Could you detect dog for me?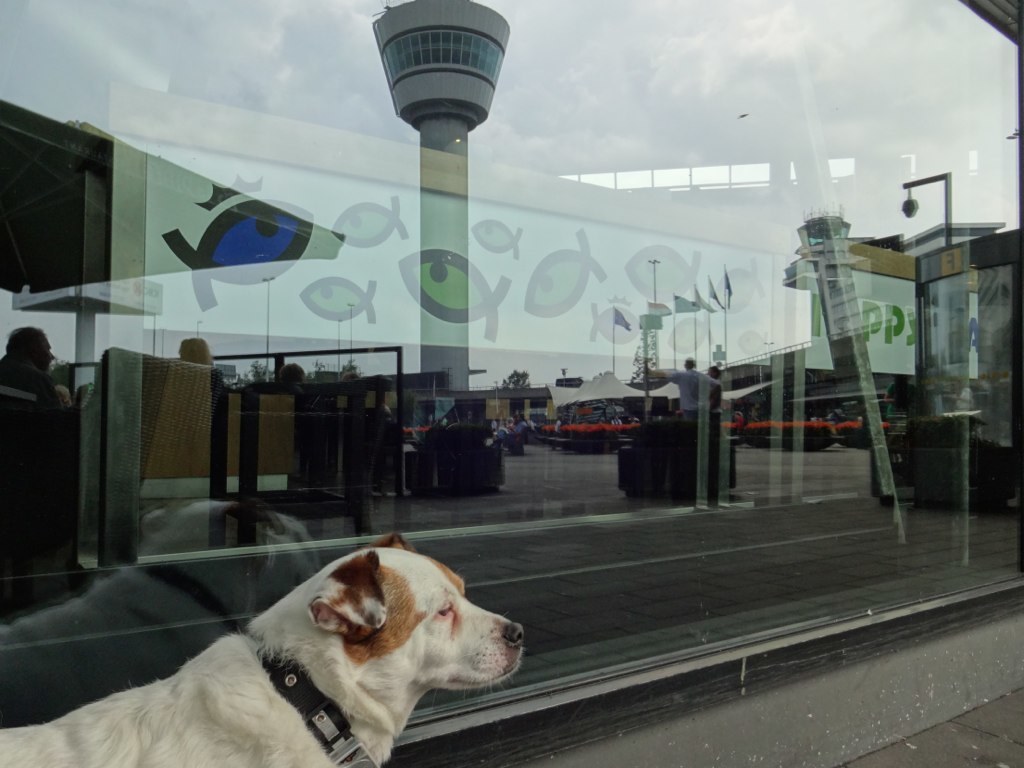
Detection result: <bbox>0, 534, 528, 767</bbox>.
